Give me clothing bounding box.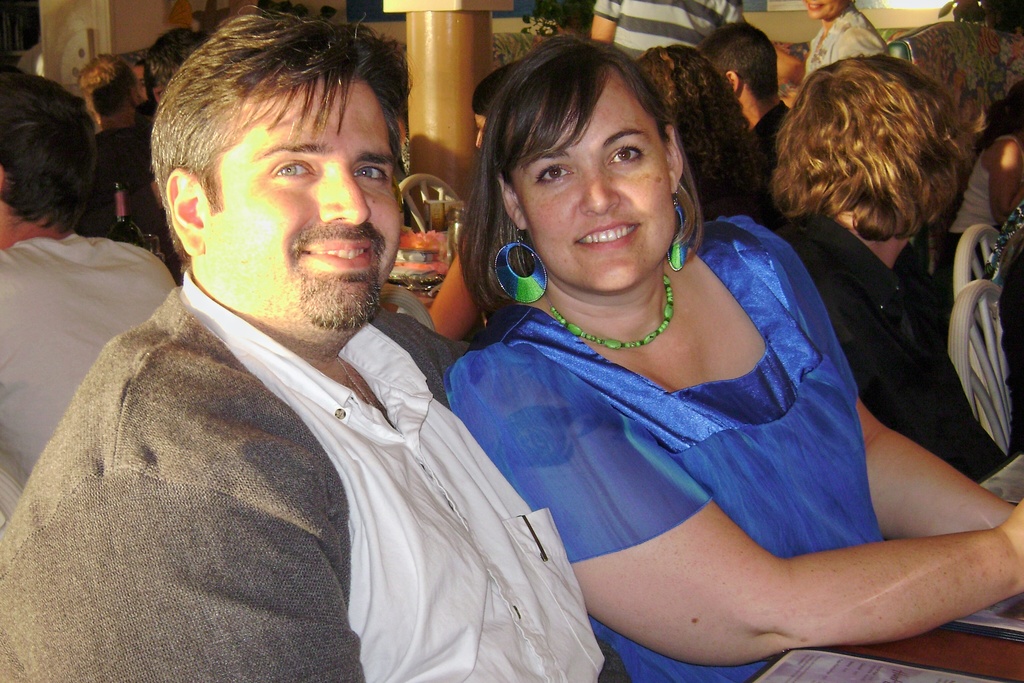
Rect(445, 236, 938, 632).
